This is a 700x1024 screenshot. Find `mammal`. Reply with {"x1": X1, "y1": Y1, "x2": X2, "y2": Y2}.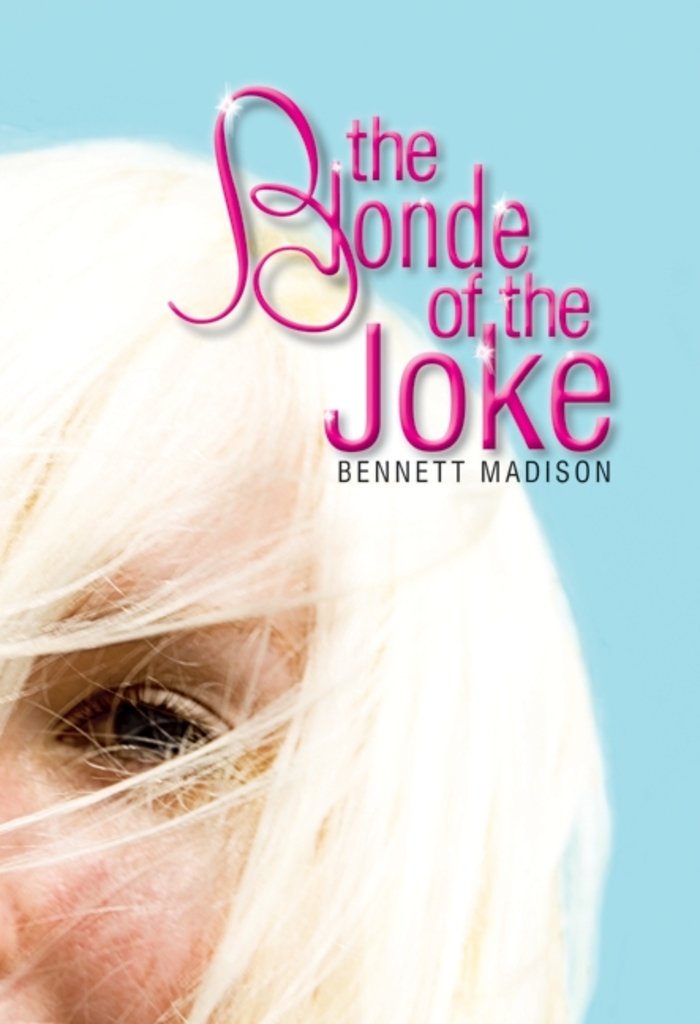
{"x1": 9, "y1": 125, "x2": 660, "y2": 1019}.
